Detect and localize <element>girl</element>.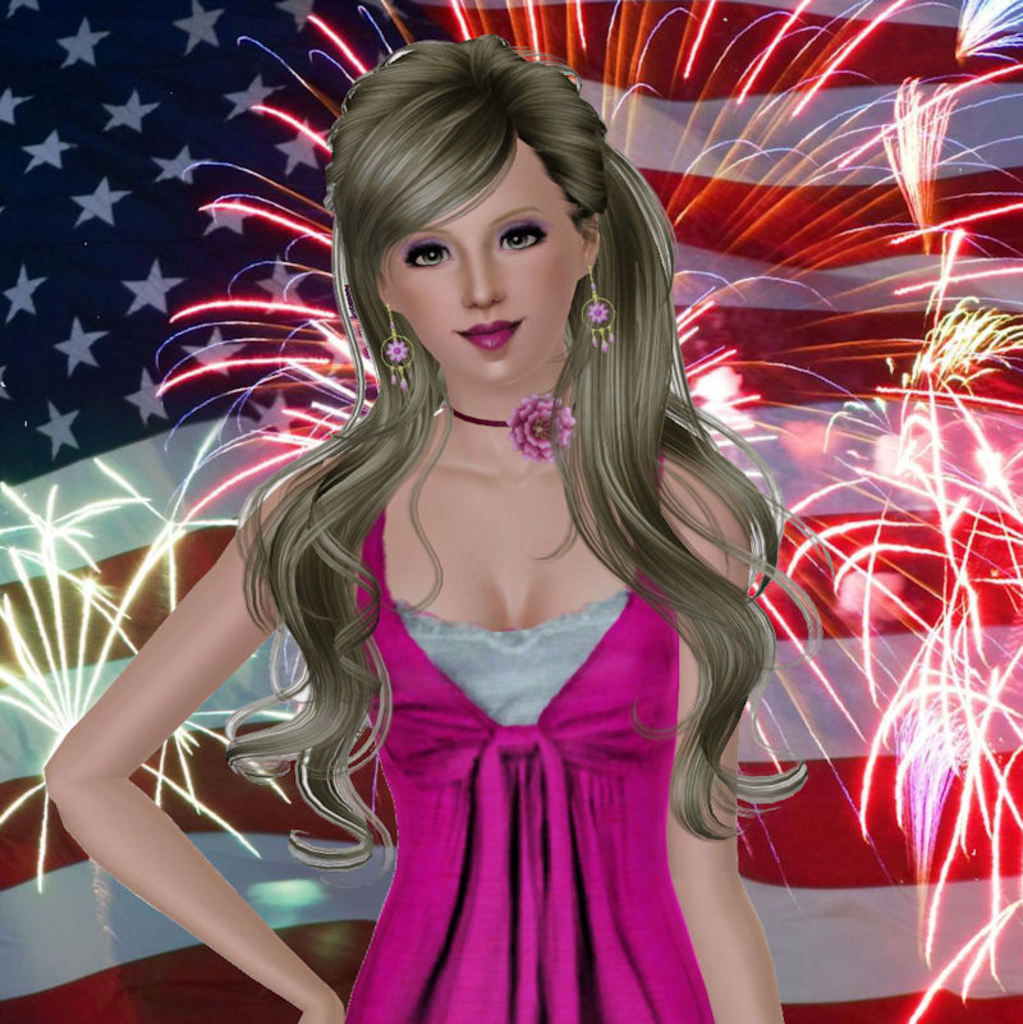
Localized at Rect(41, 32, 835, 1023).
